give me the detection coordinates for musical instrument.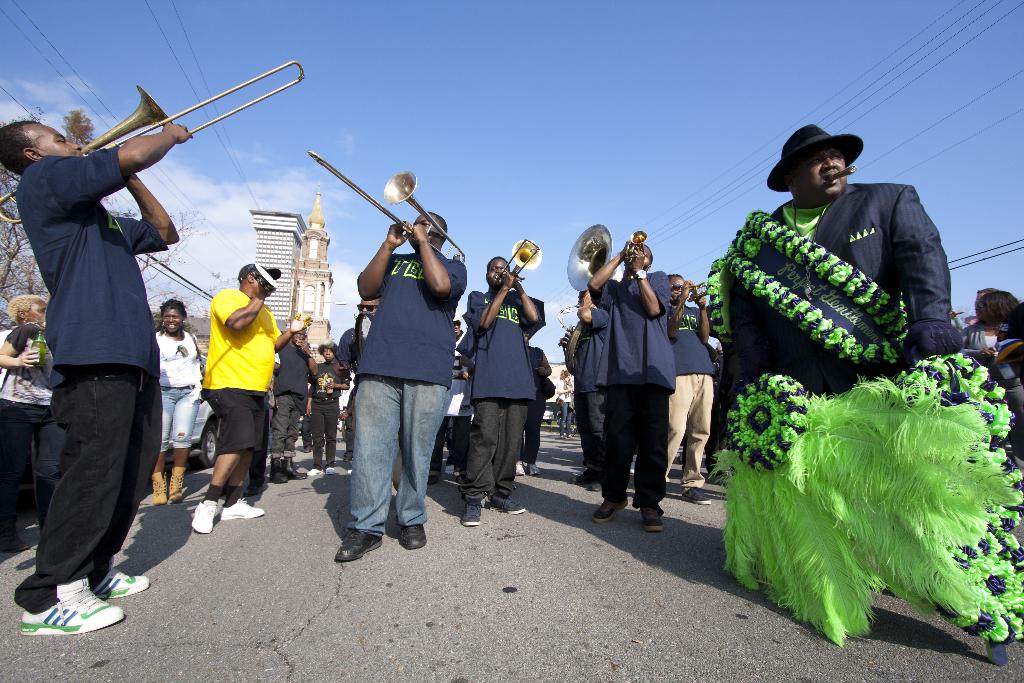
[684, 282, 715, 308].
